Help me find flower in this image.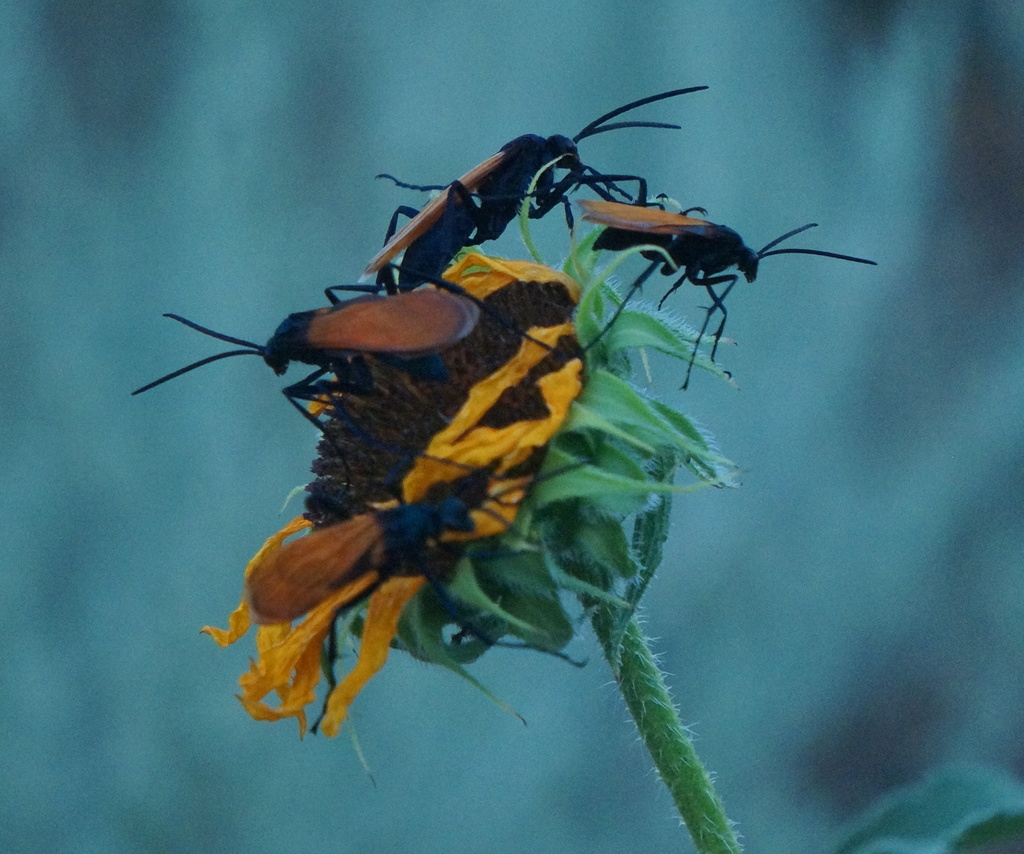
Found it: [left=134, top=104, right=789, bottom=757].
